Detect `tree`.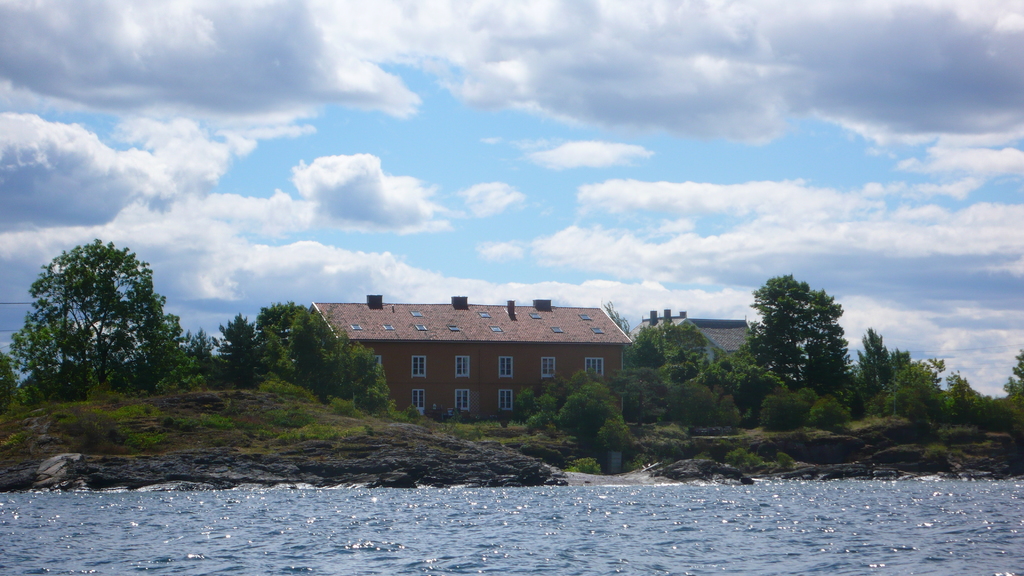
Detected at [627,322,707,368].
